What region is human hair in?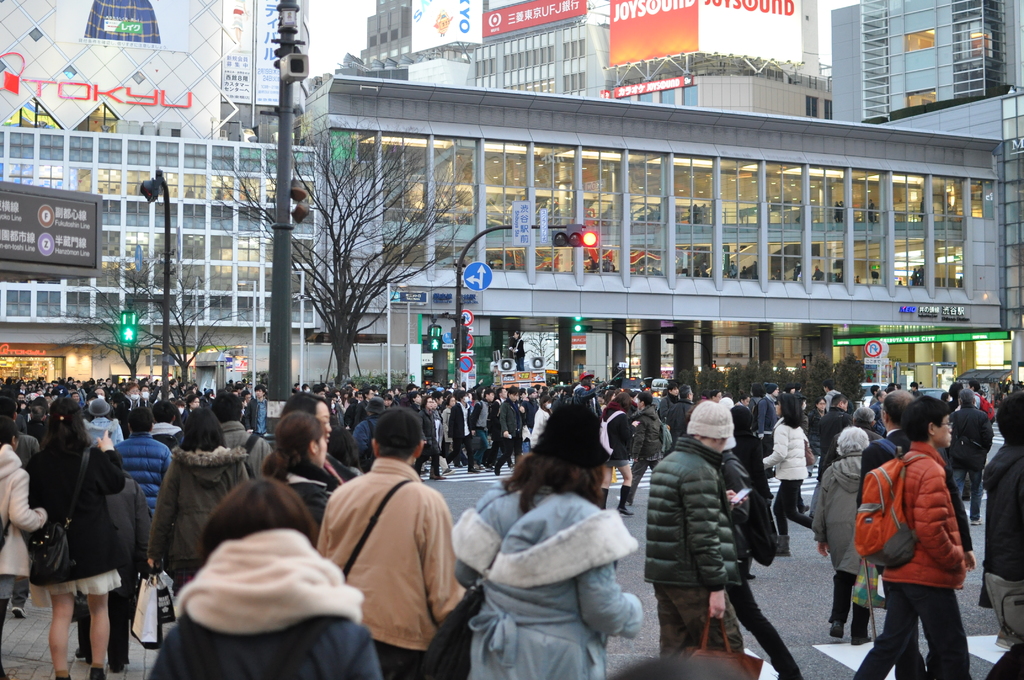
detection(326, 425, 364, 471).
